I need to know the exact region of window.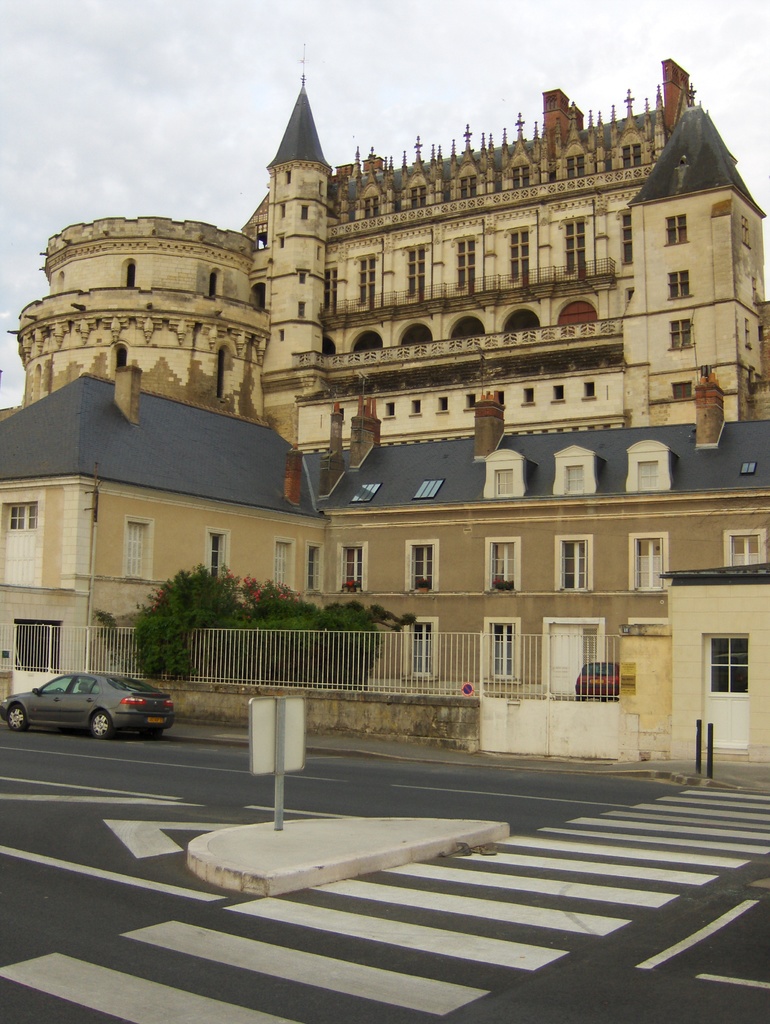
Region: [663, 216, 691, 245].
